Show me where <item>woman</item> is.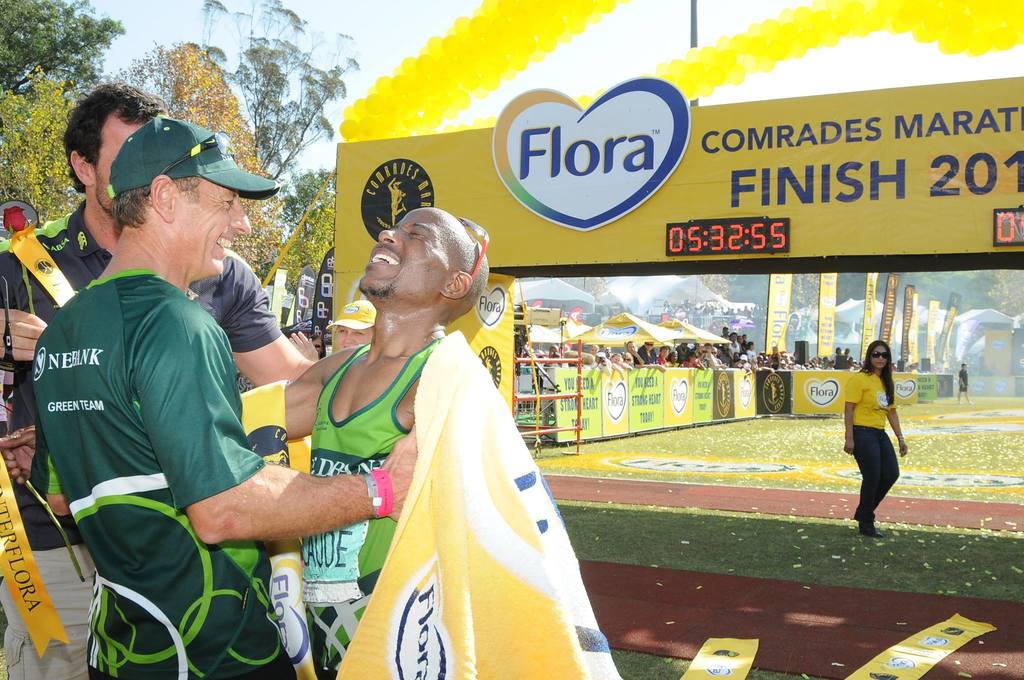
<item>woman</item> is at {"left": 839, "top": 337, "right": 924, "bottom": 538}.
